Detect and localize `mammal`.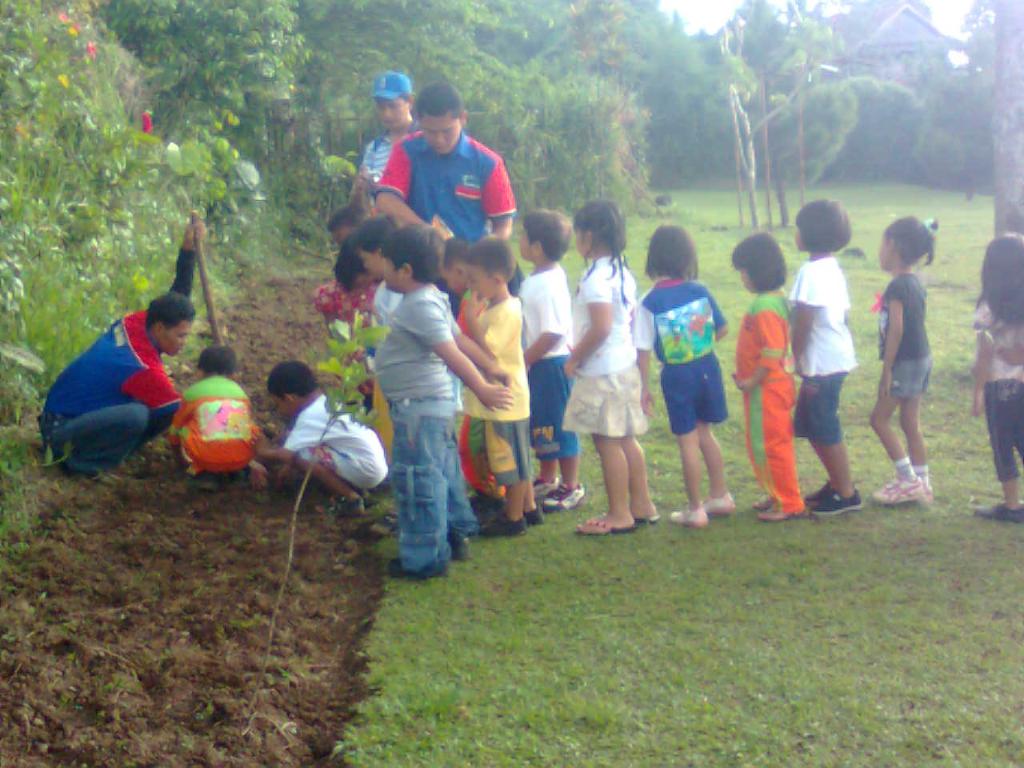
Localized at (379,218,517,579).
